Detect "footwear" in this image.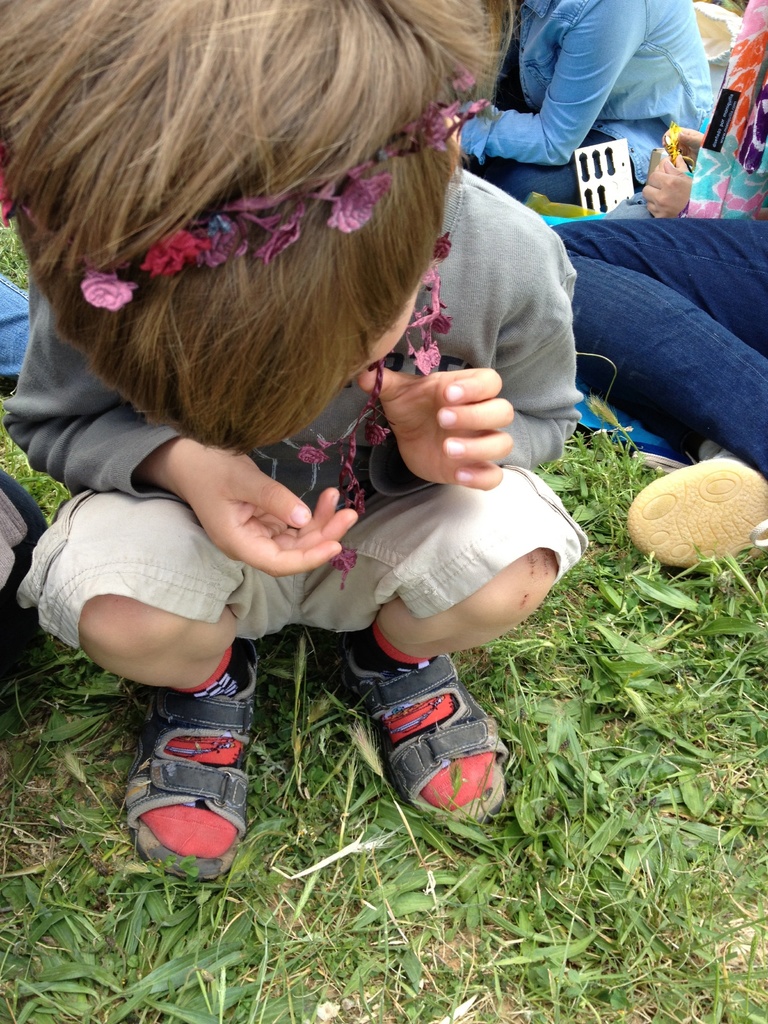
Detection: box=[627, 438, 767, 574].
